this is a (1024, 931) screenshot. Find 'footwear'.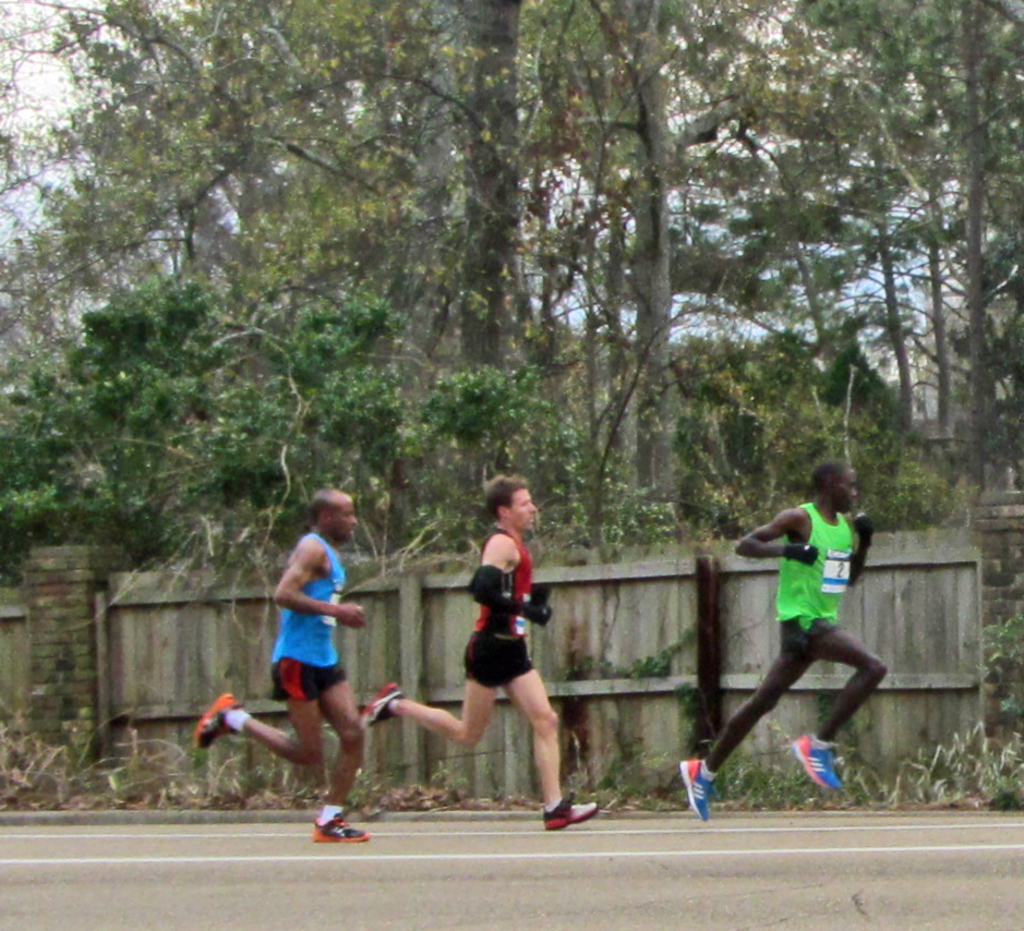
Bounding box: box(310, 809, 372, 842).
